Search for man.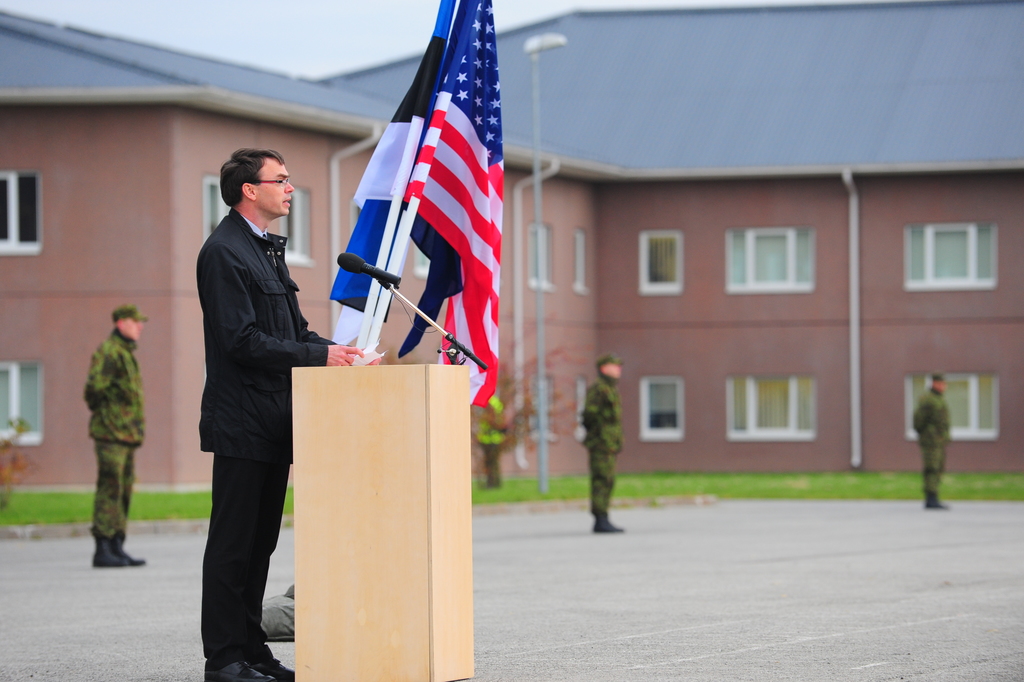
Found at l=911, t=370, r=952, b=510.
